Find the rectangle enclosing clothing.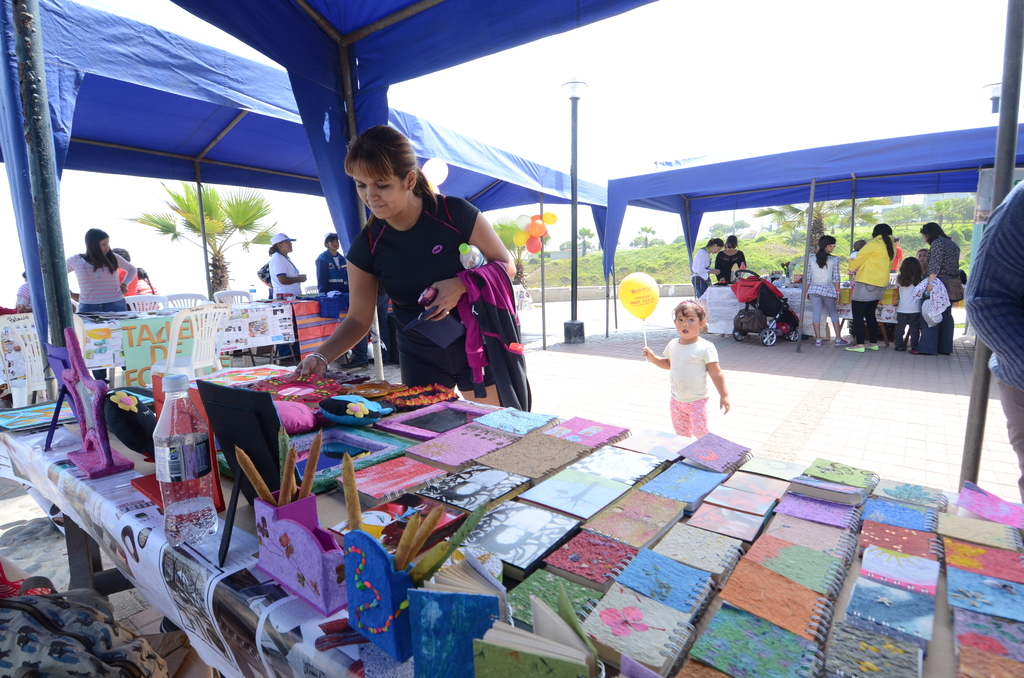
bbox=(662, 334, 720, 437).
